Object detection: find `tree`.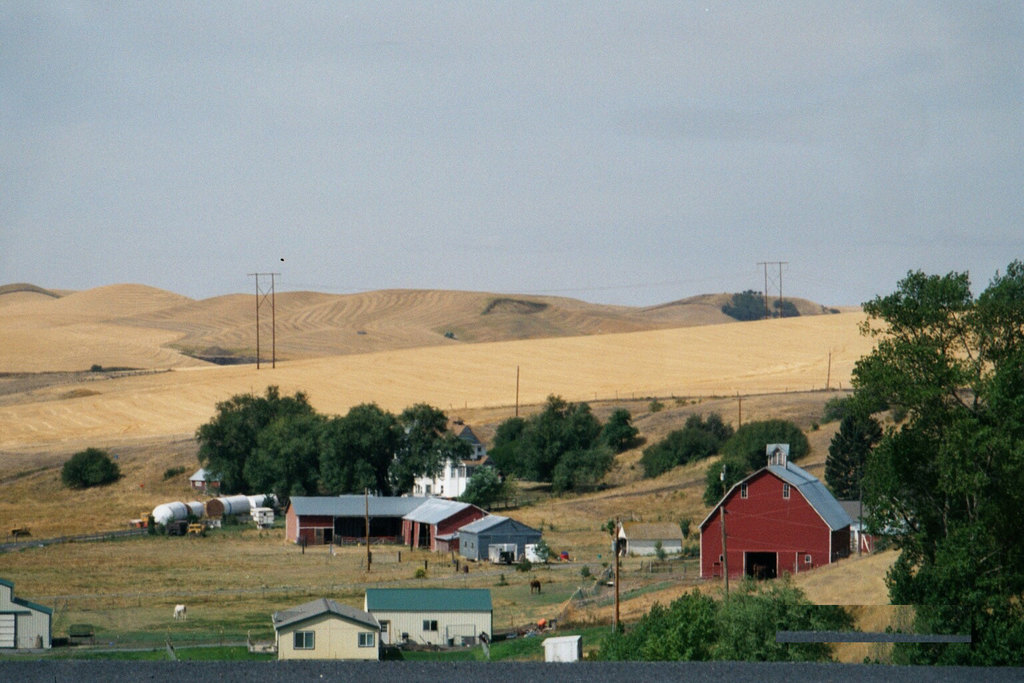
rect(646, 414, 750, 476).
